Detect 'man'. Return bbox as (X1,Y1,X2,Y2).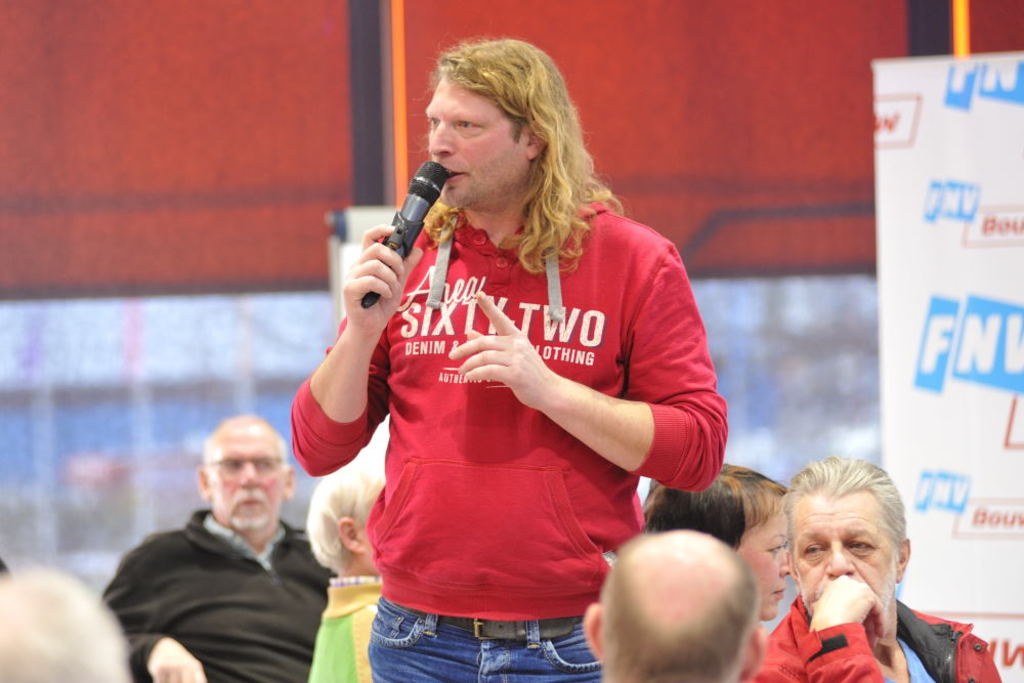
(288,36,726,682).
